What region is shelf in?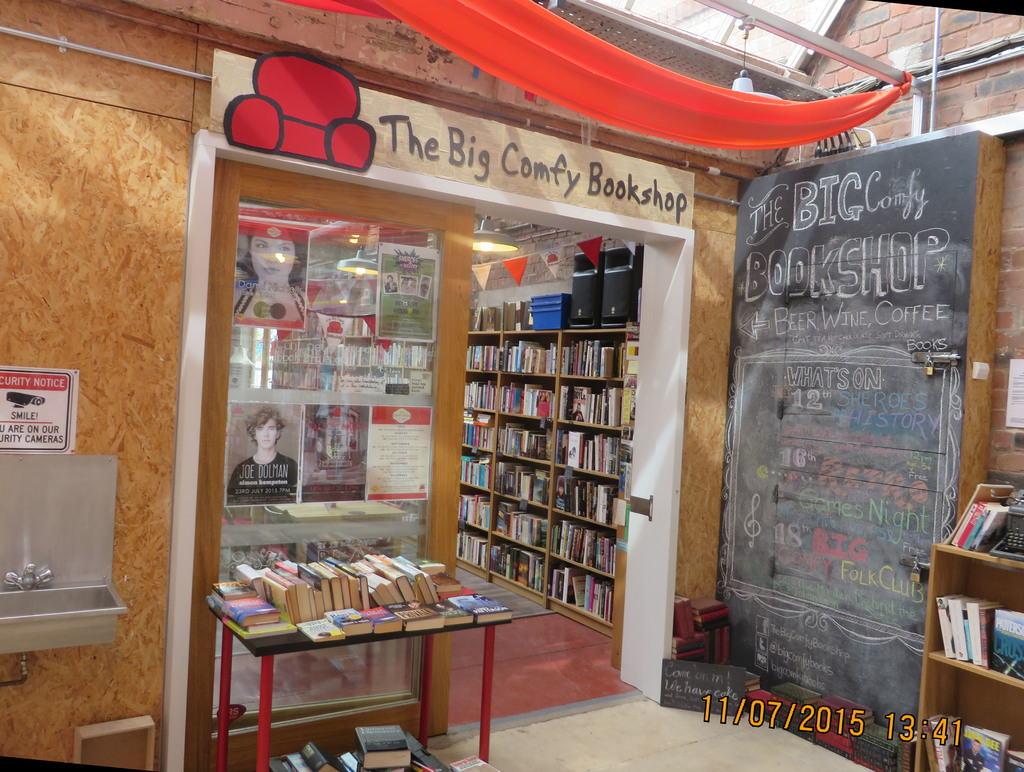
detection(276, 341, 334, 366).
